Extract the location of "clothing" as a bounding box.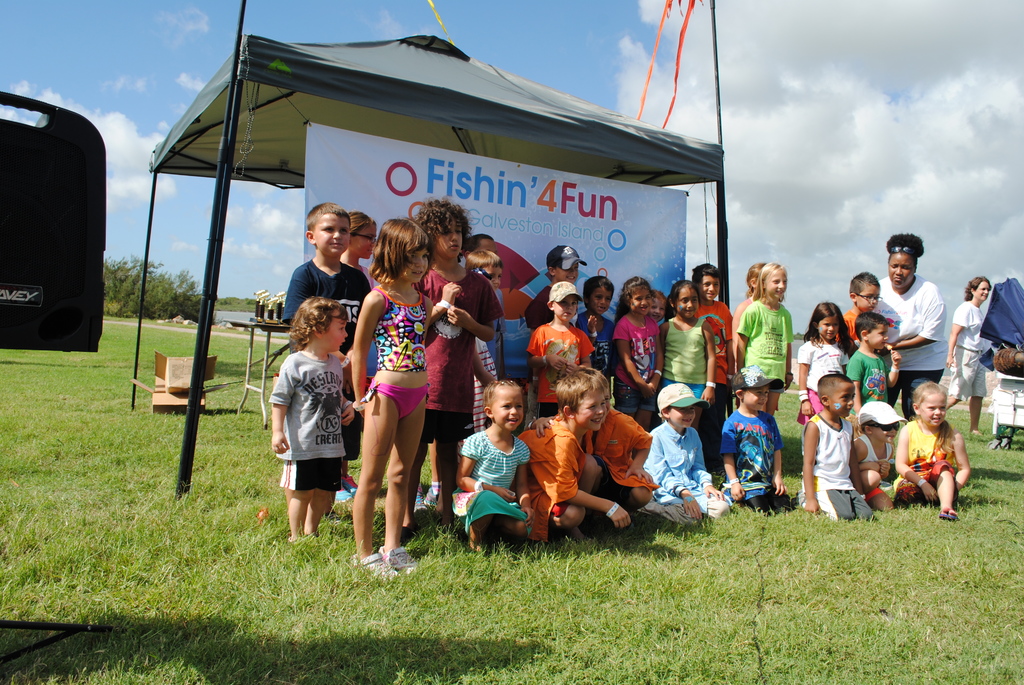
371 286 433 418.
